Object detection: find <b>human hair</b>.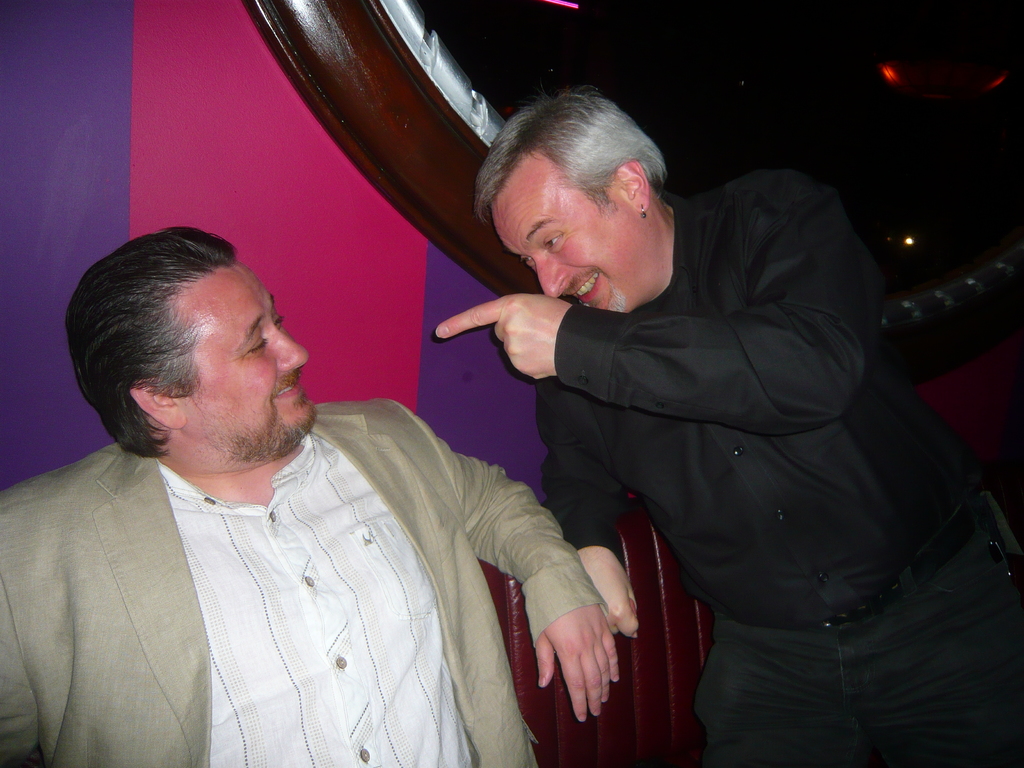
left=61, top=236, right=271, bottom=445.
